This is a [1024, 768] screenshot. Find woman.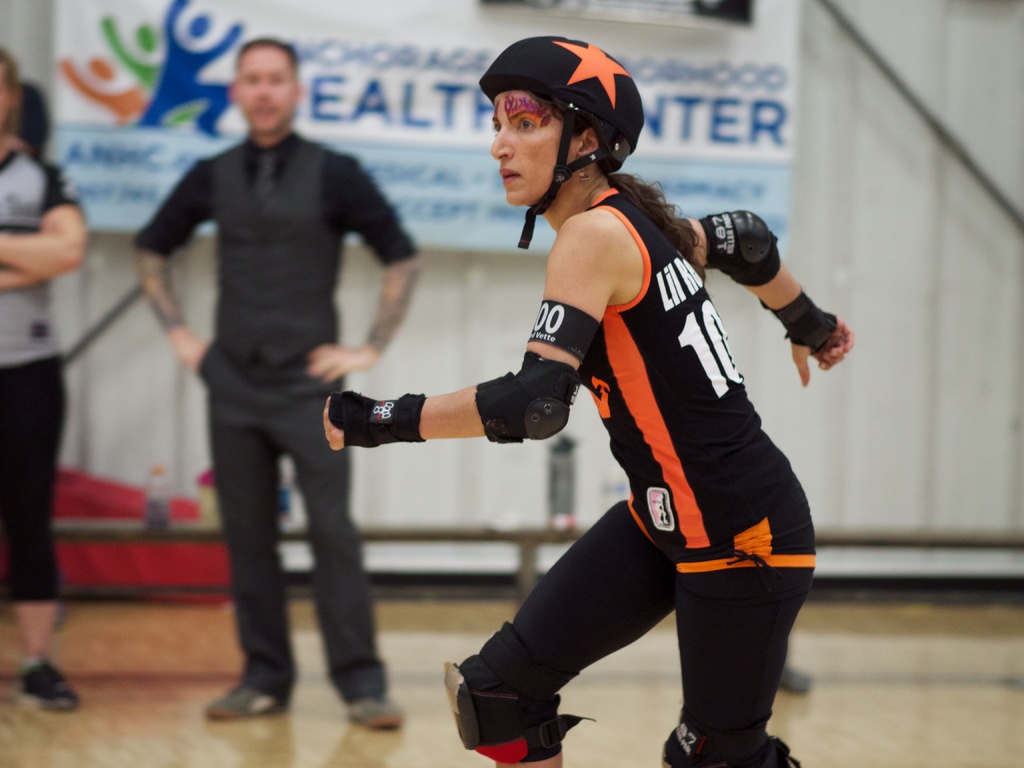
Bounding box: locate(323, 35, 854, 767).
